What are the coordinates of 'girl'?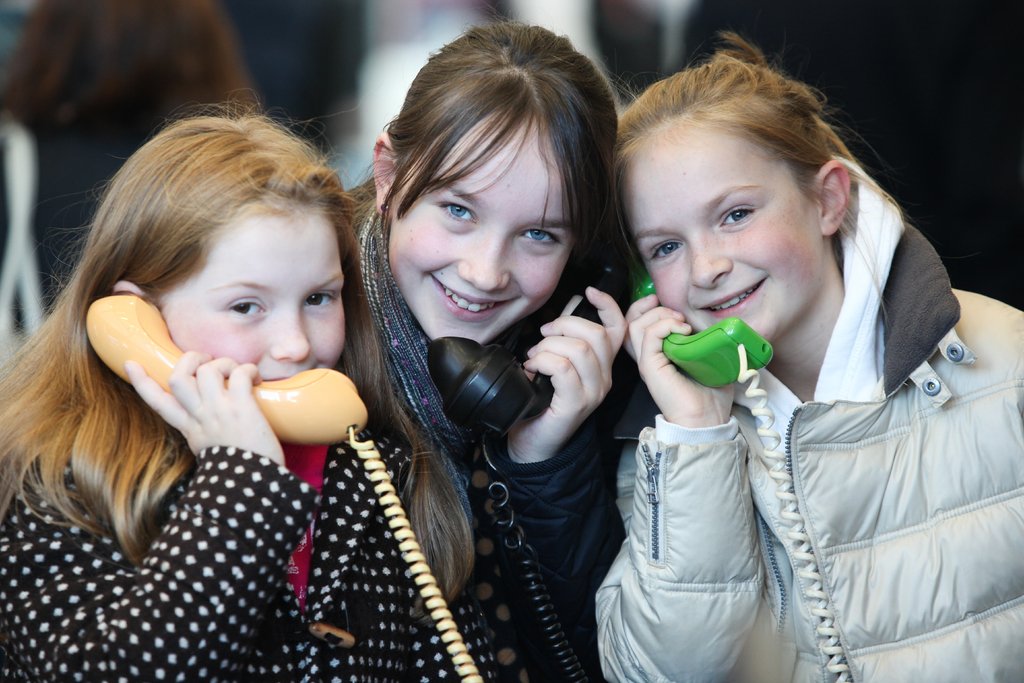
bbox=[0, 88, 499, 682].
